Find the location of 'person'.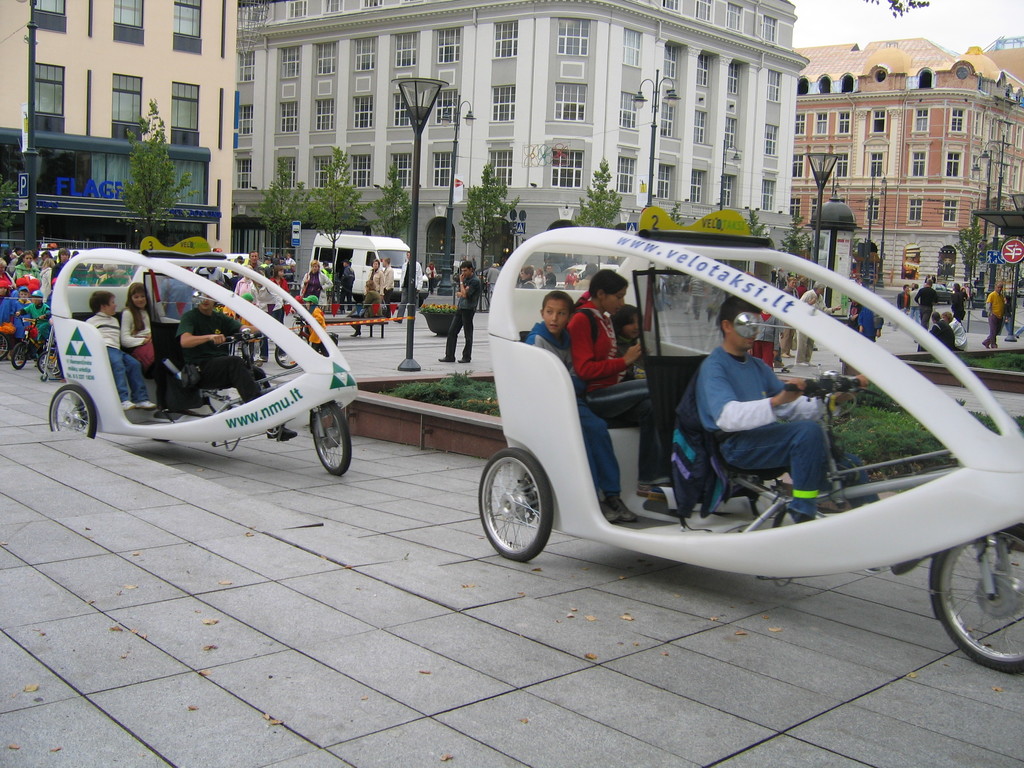
Location: detection(248, 247, 263, 274).
